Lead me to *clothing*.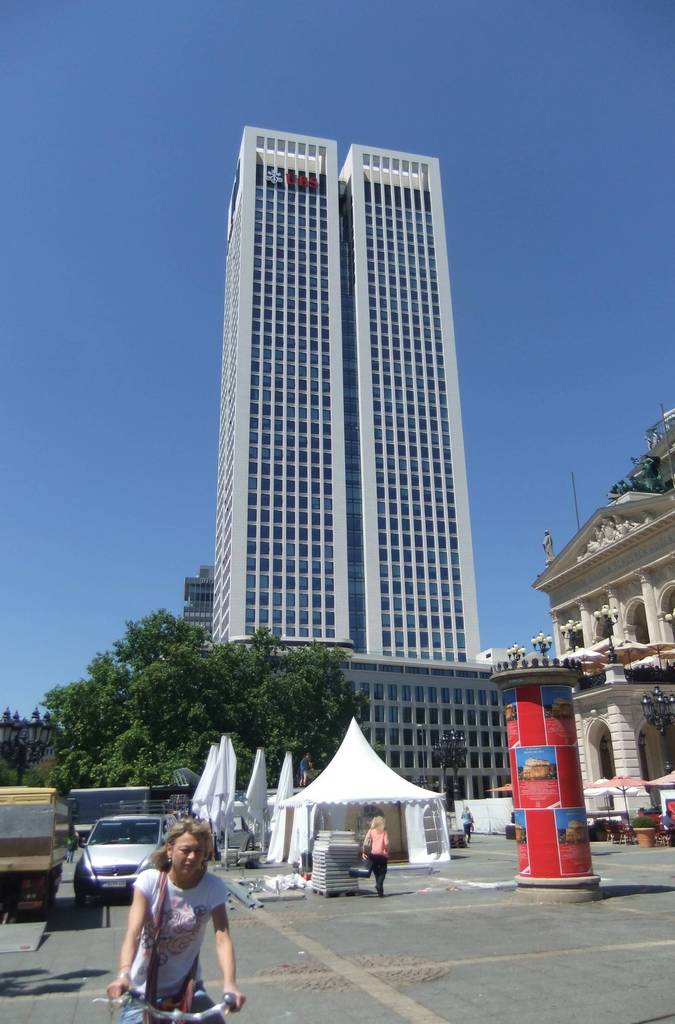
Lead to [119,856,231,1002].
